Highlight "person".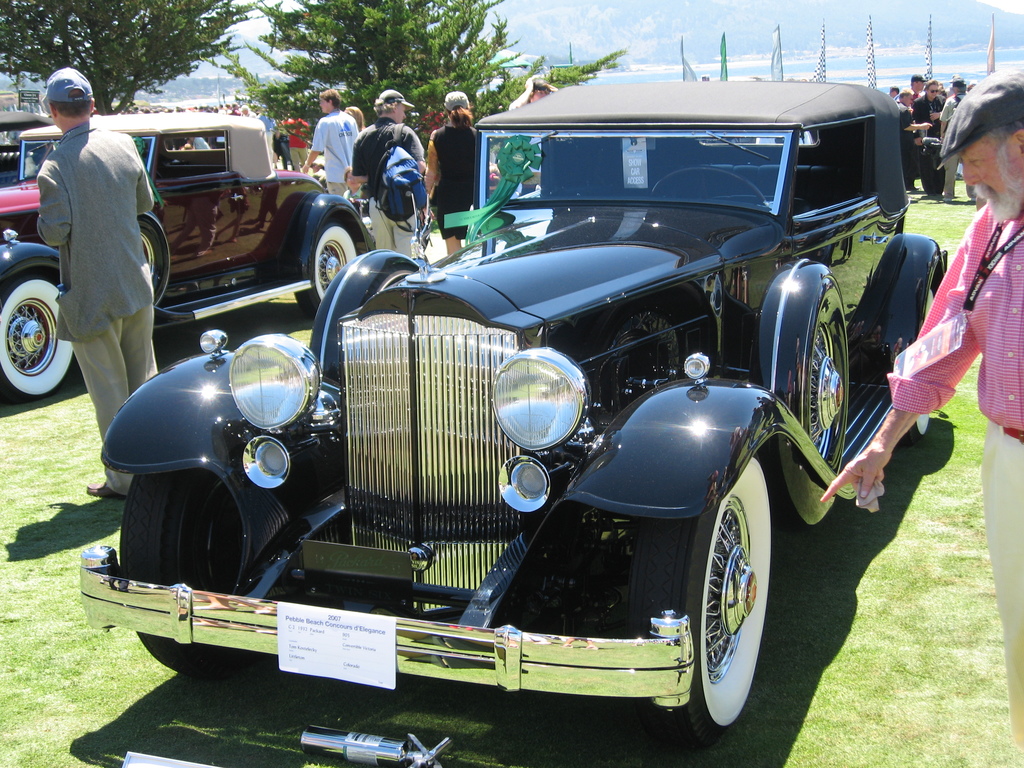
Highlighted region: (x1=348, y1=80, x2=425, y2=264).
